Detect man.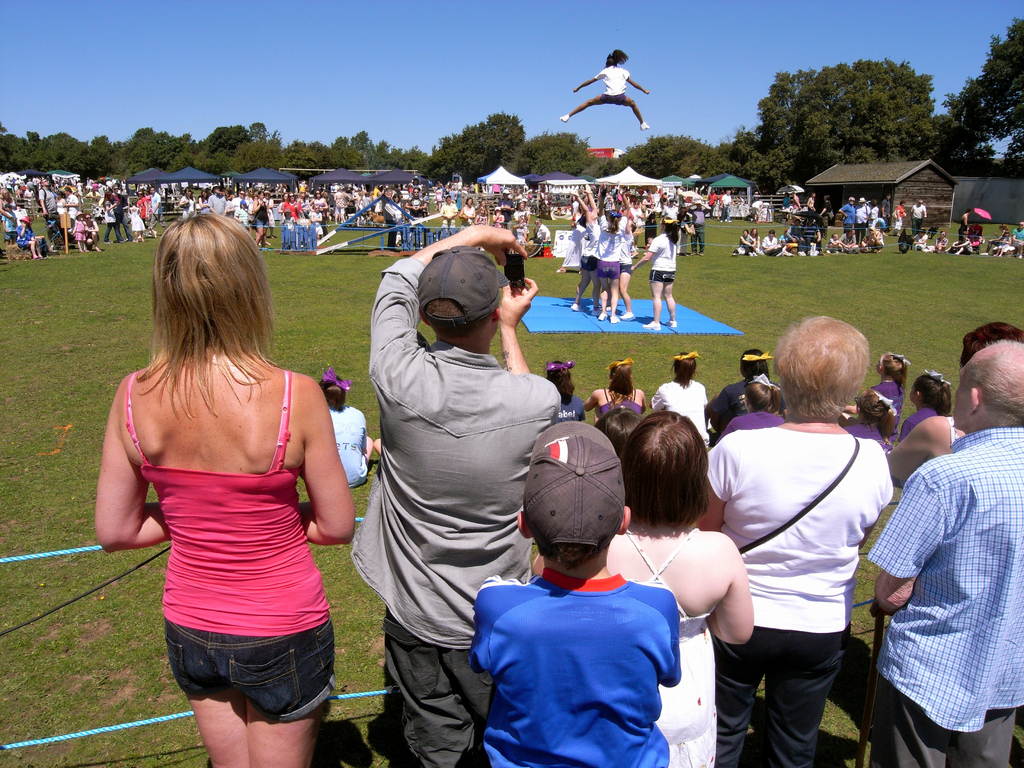
Detected at box(661, 196, 680, 221).
